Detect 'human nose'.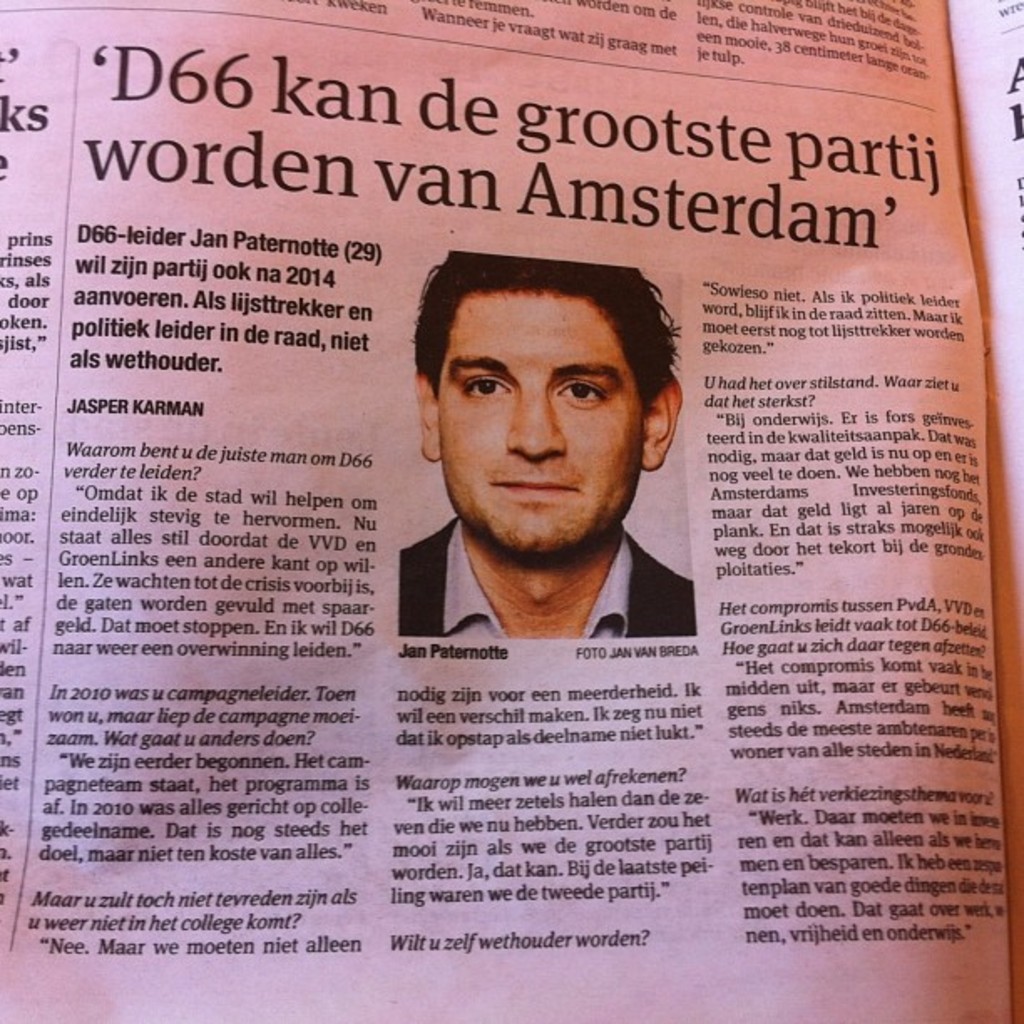
Detected at left=504, top=392, right=569, bottom=460.
